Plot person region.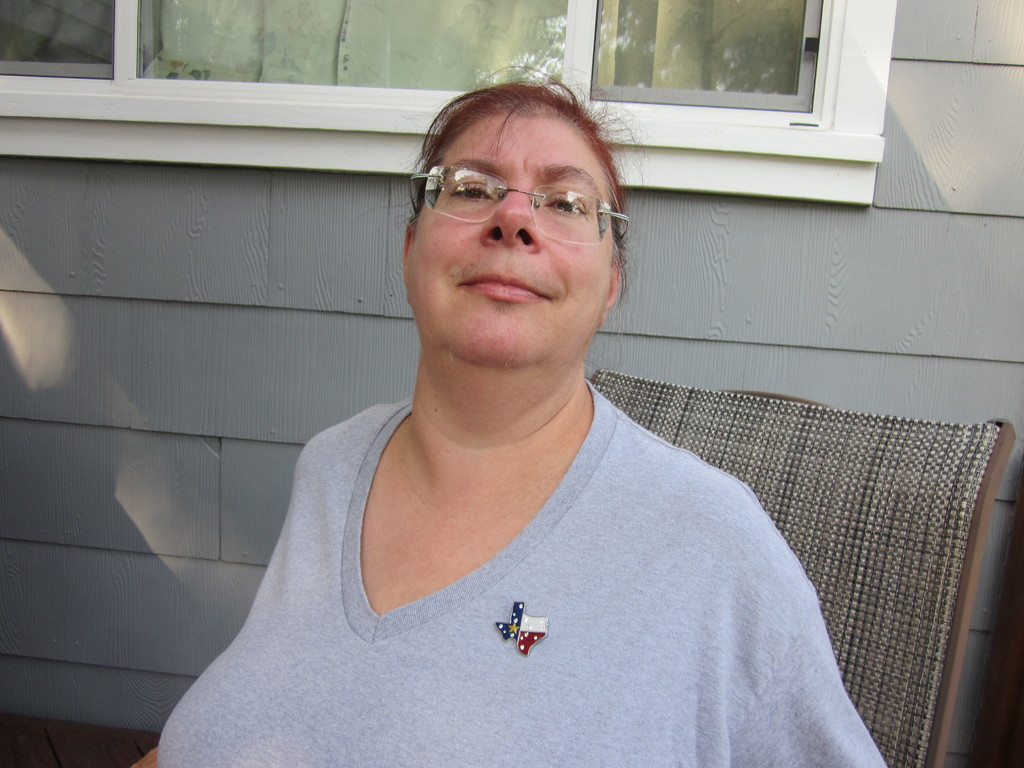
Plotted at {"left": 179, "top": 68, "right": 868, "bottom": 755}.
